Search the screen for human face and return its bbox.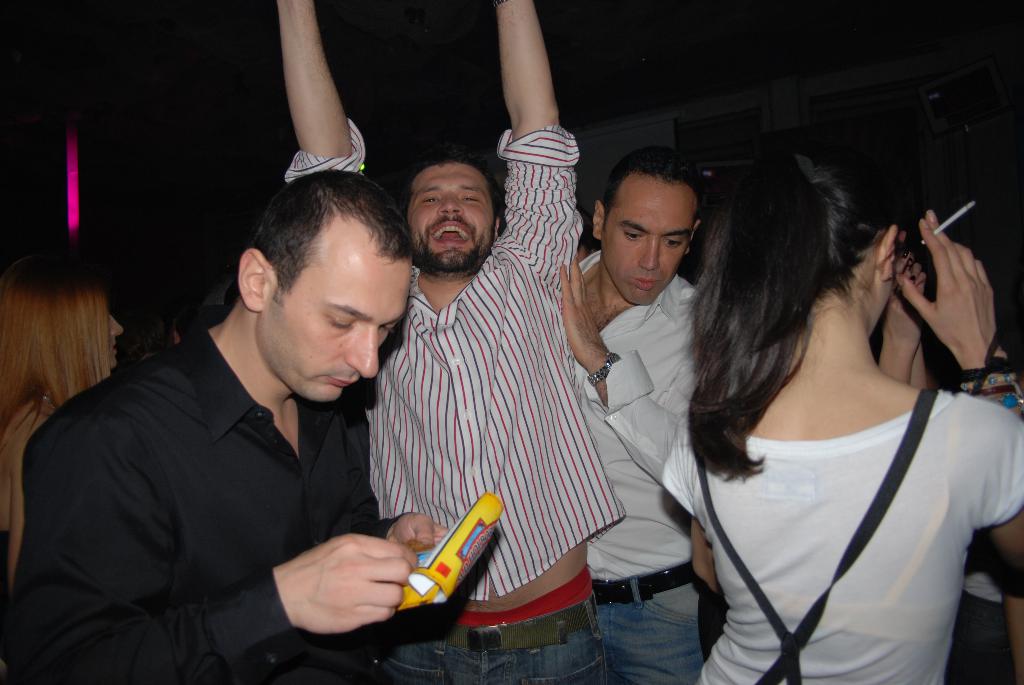
Found: Rect(601, 186, 698, 305).
